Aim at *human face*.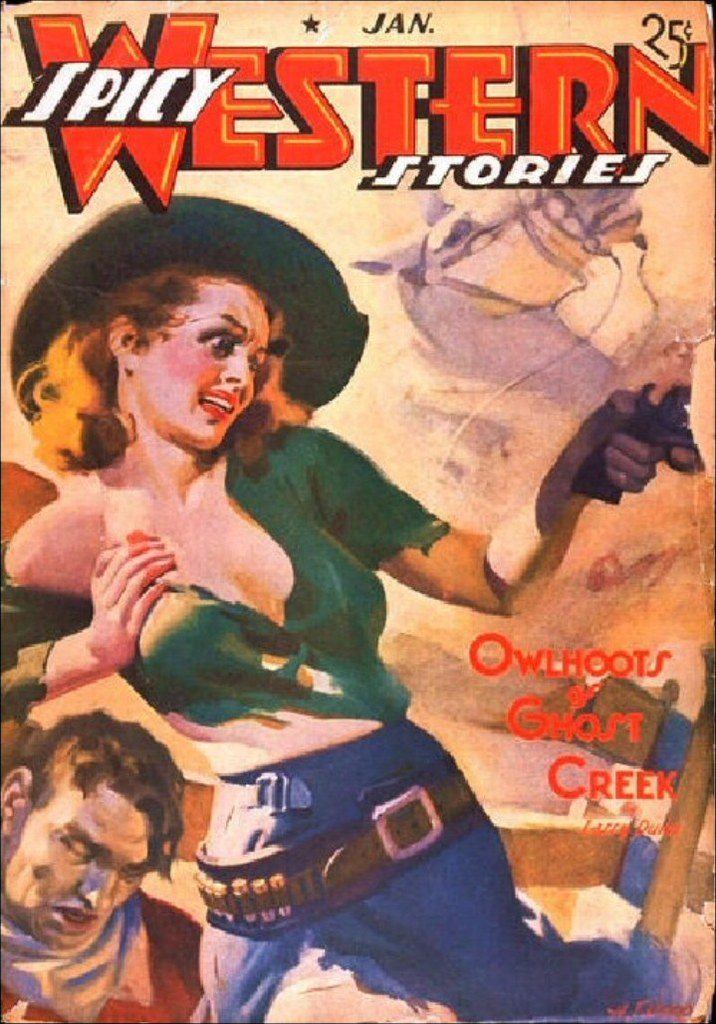
Aimed at (left=30, top=794, right=145, bottom=953).
